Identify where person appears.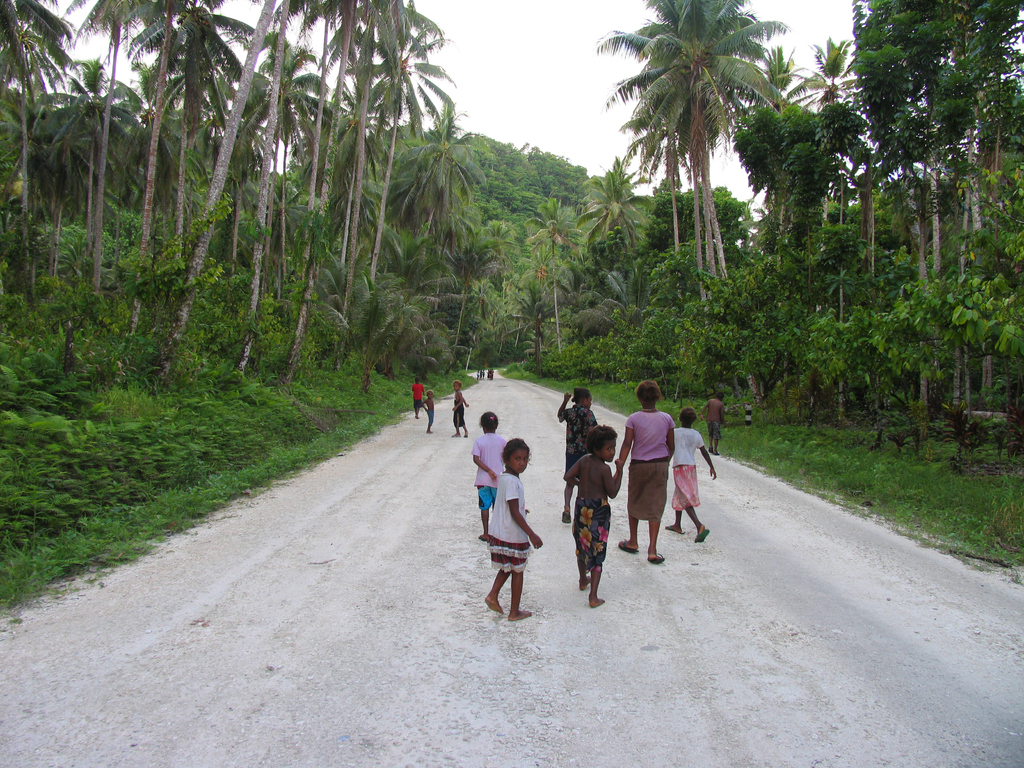
Appears at 702 388 733 457.
